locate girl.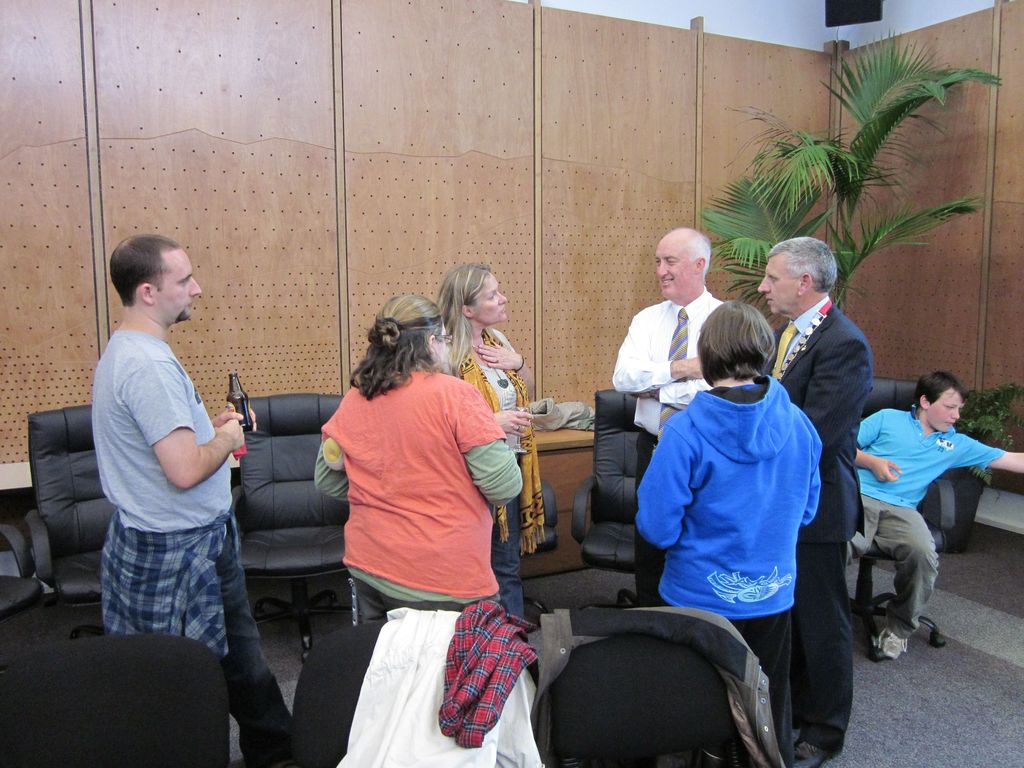
Bounding box: bbox=(646, 290, 817, 746).
